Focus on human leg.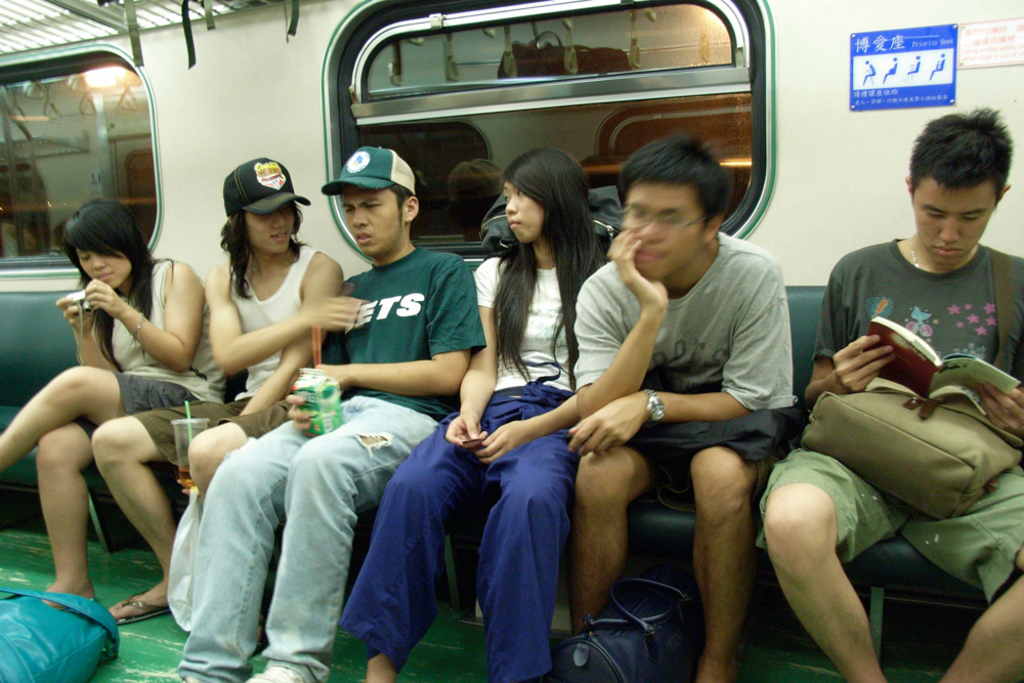
Focused at locate(688, 440, 768, 682).
